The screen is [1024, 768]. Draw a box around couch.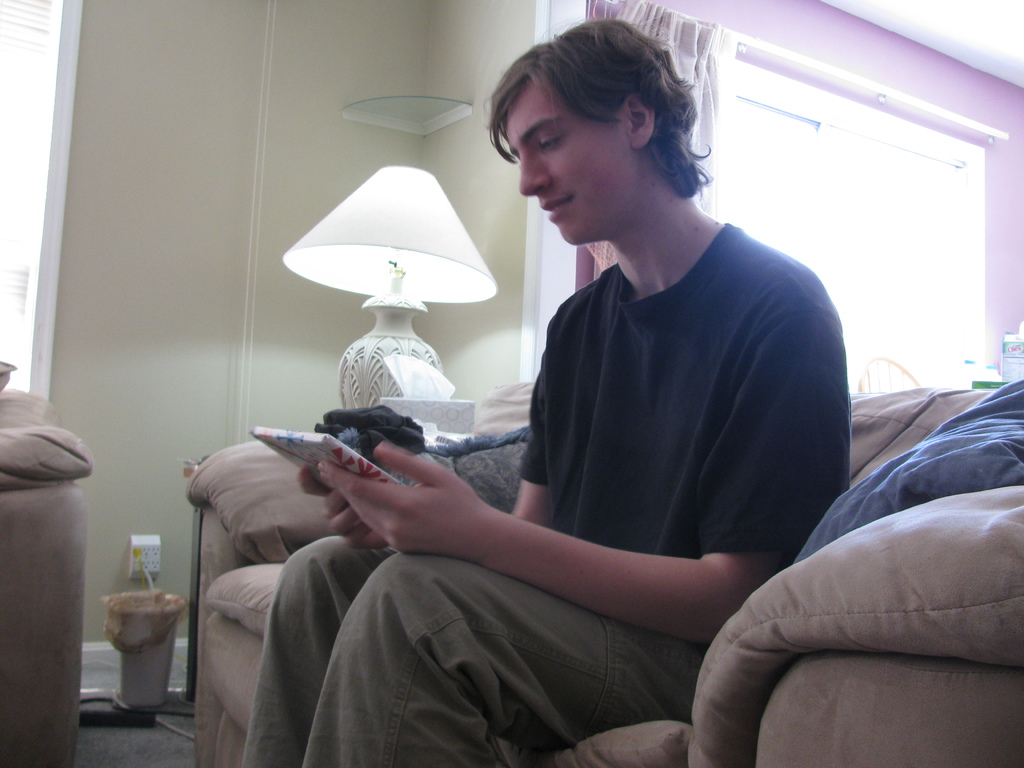
select_region(187, 387, 1023, 767).
